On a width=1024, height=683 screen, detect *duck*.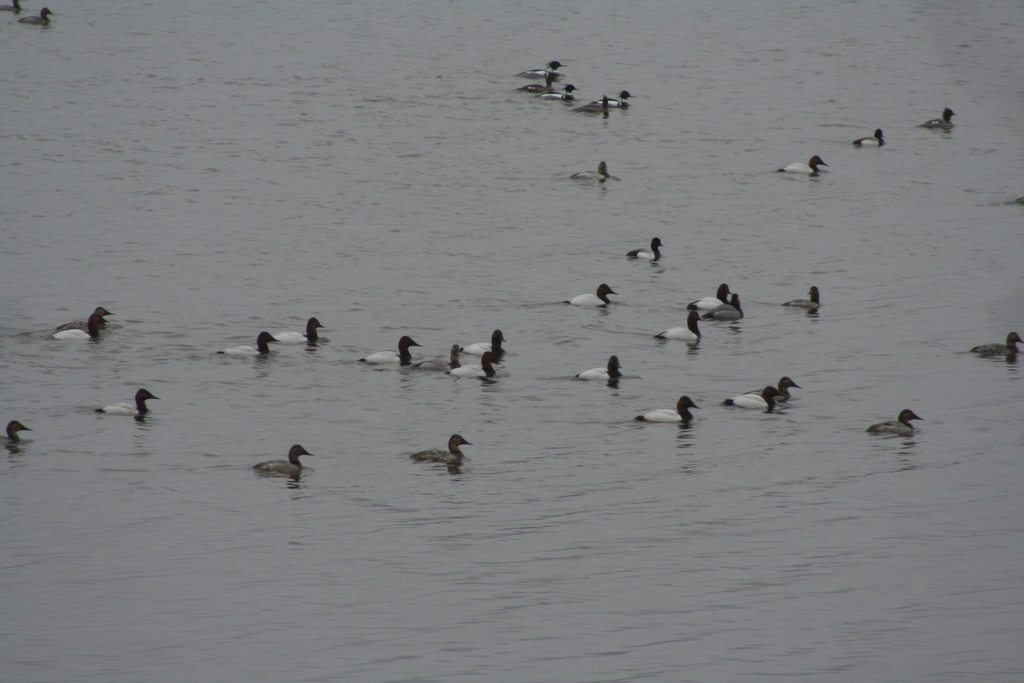
bbox=[743, 373, 807, 402].
